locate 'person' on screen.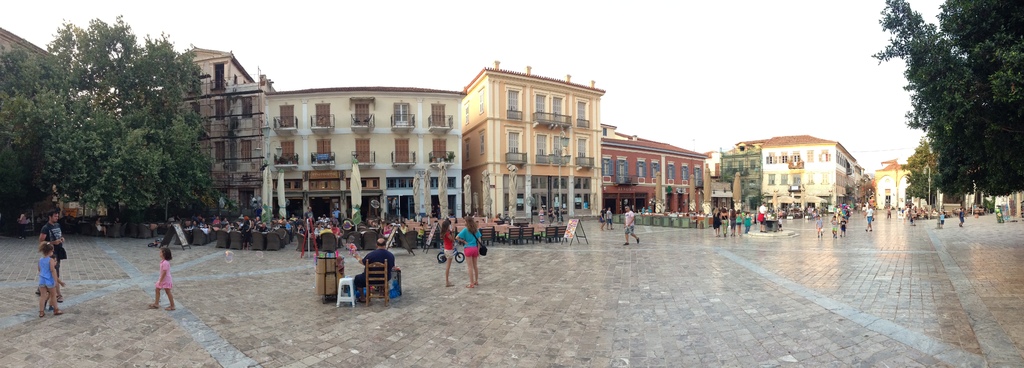
On screen at <bbox>546, 206, 555, 226</bbox>.
